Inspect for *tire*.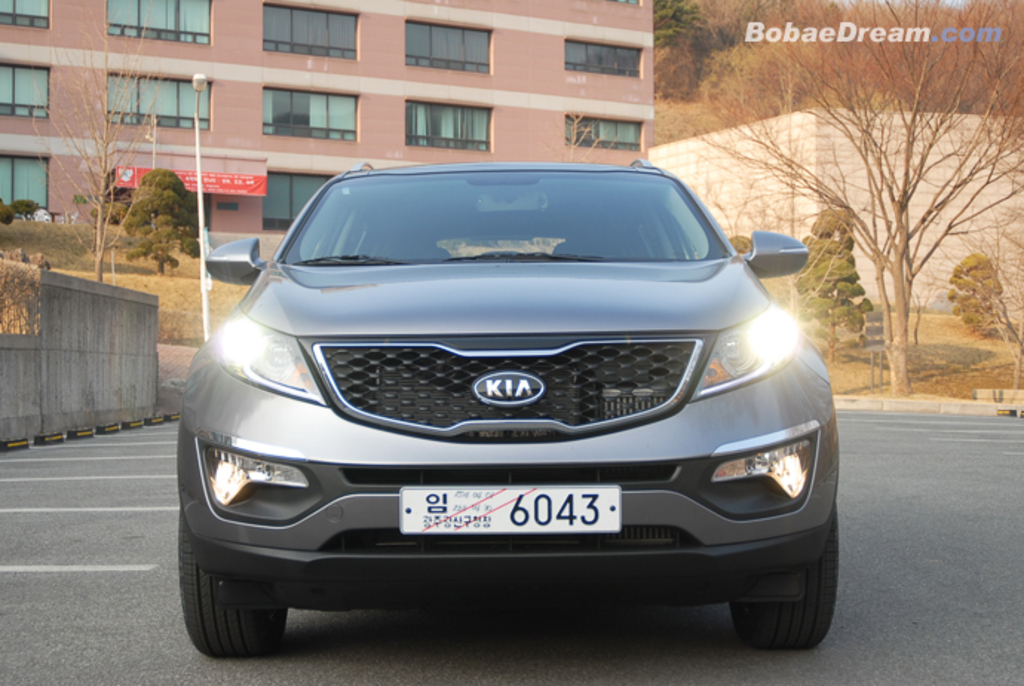
Inspection: bbox(730, 506, 838, 646).
